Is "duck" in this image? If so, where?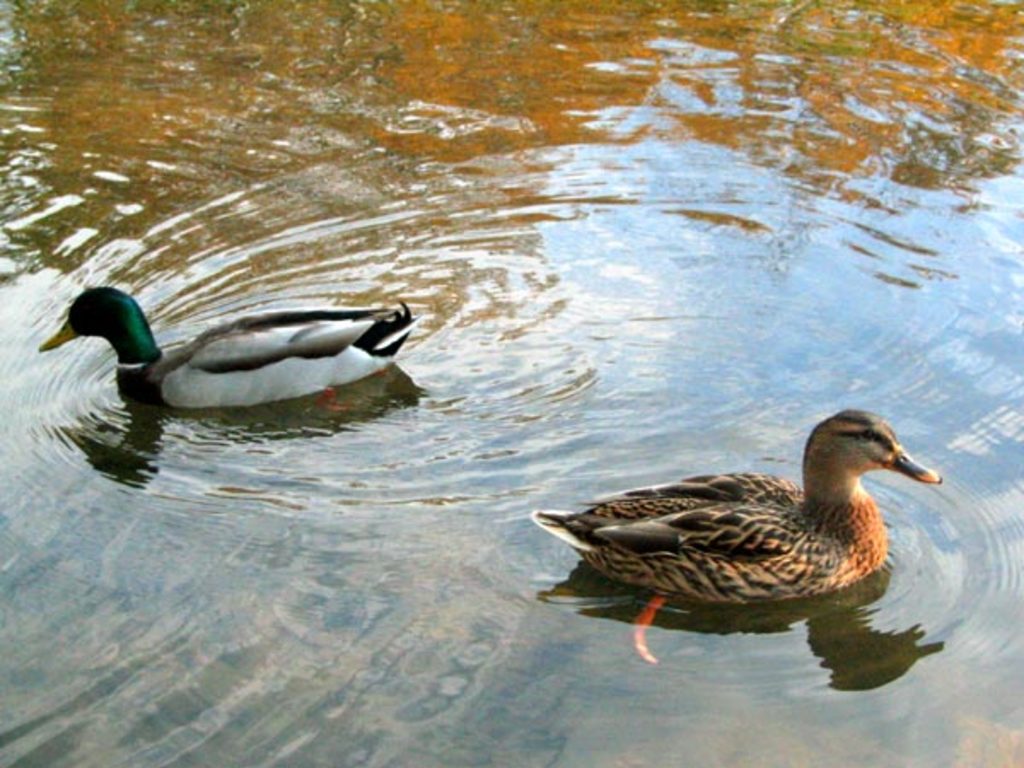
Yes, at 531,408,945,666.
